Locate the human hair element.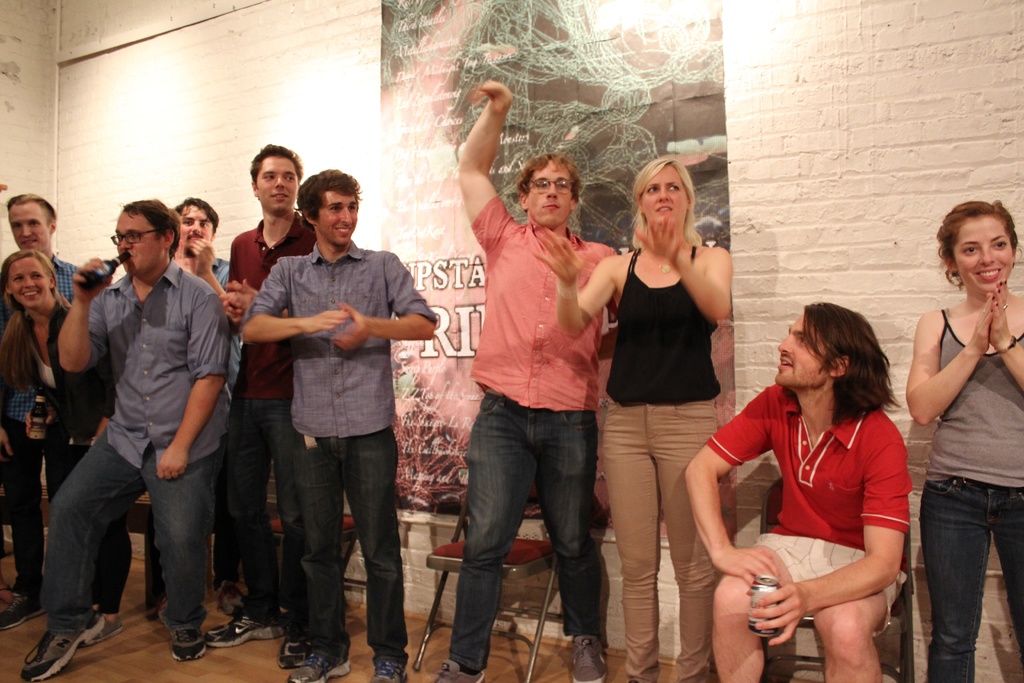
Element bbox: <box>291,168,362,219</box>.
